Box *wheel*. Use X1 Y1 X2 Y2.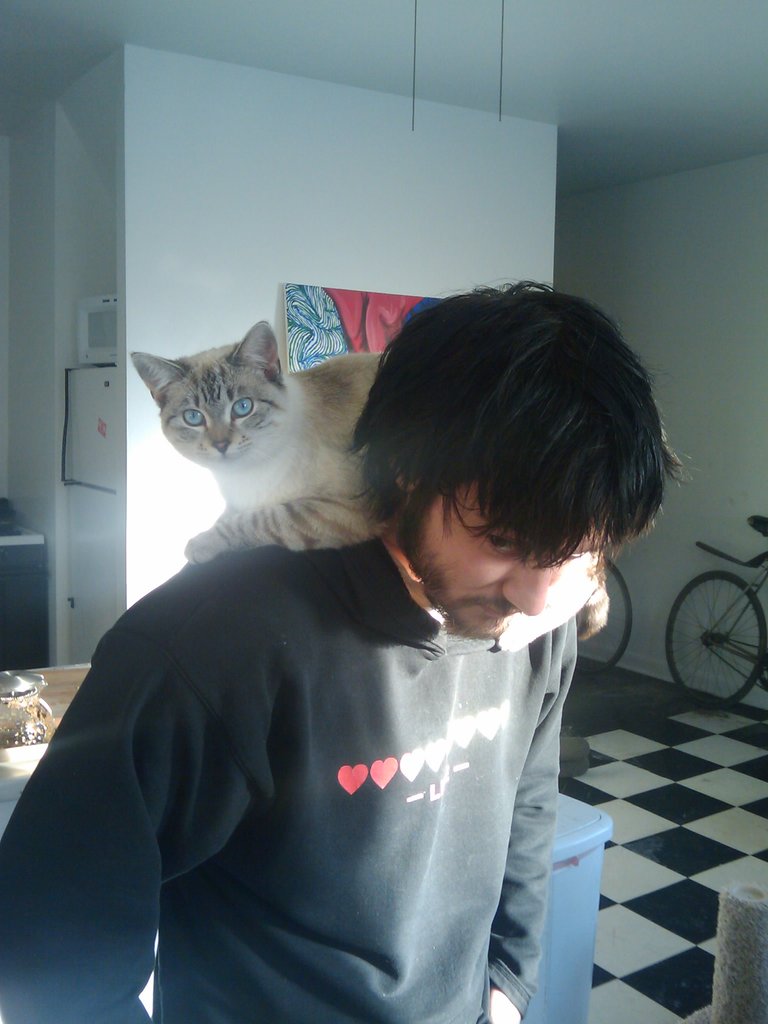
576 560 627 679.
